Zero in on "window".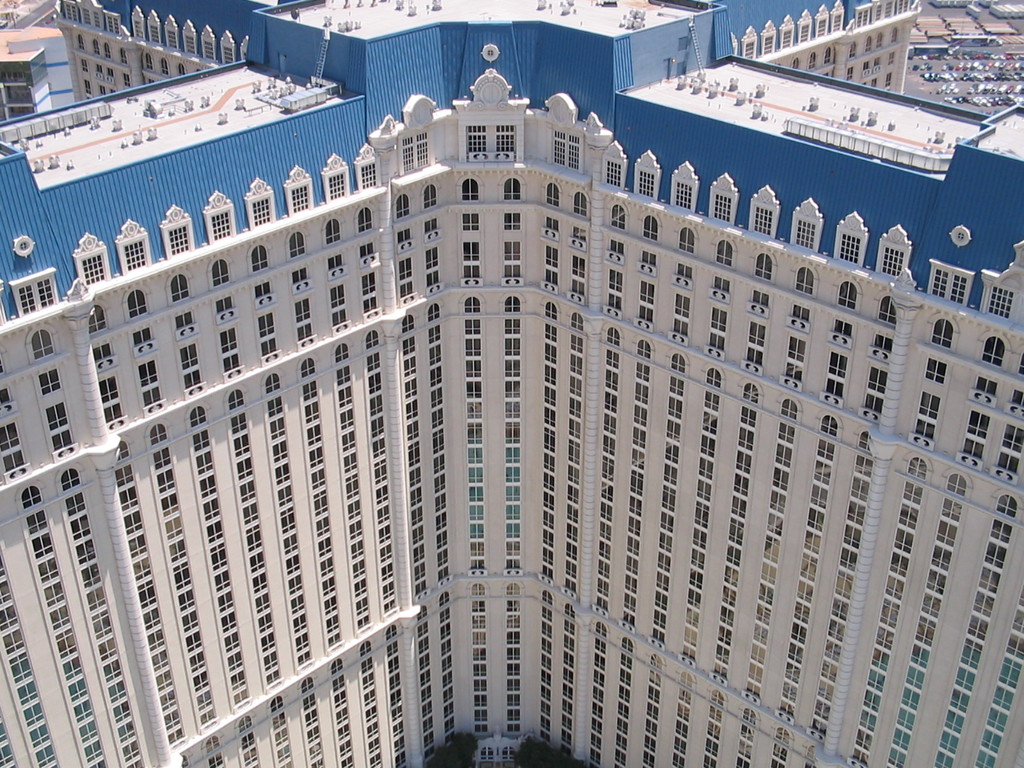
Zeroed in: (left=285, top=572, right=301, bottom=597).
